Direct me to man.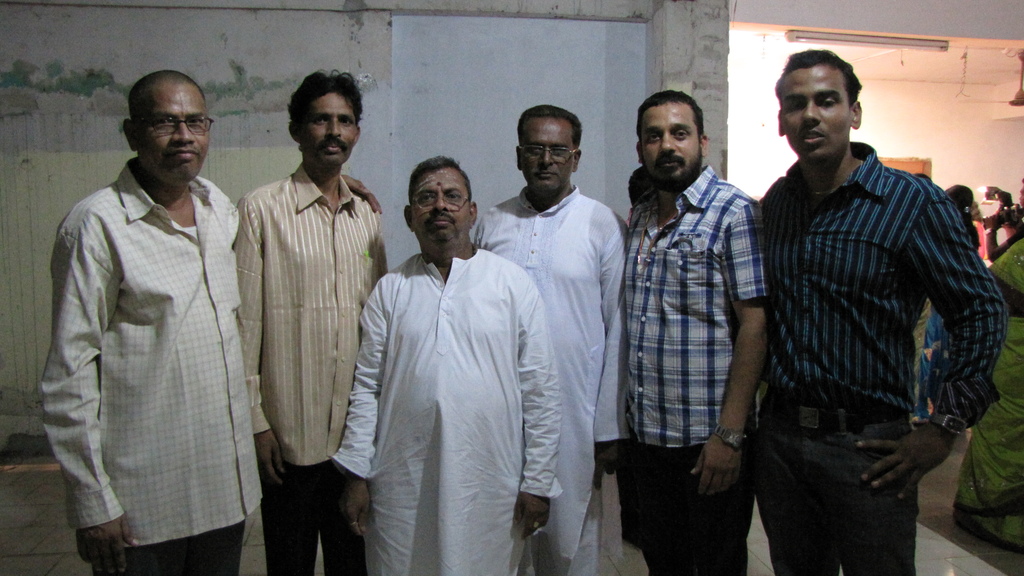
Direction: 469 102 636 575.
